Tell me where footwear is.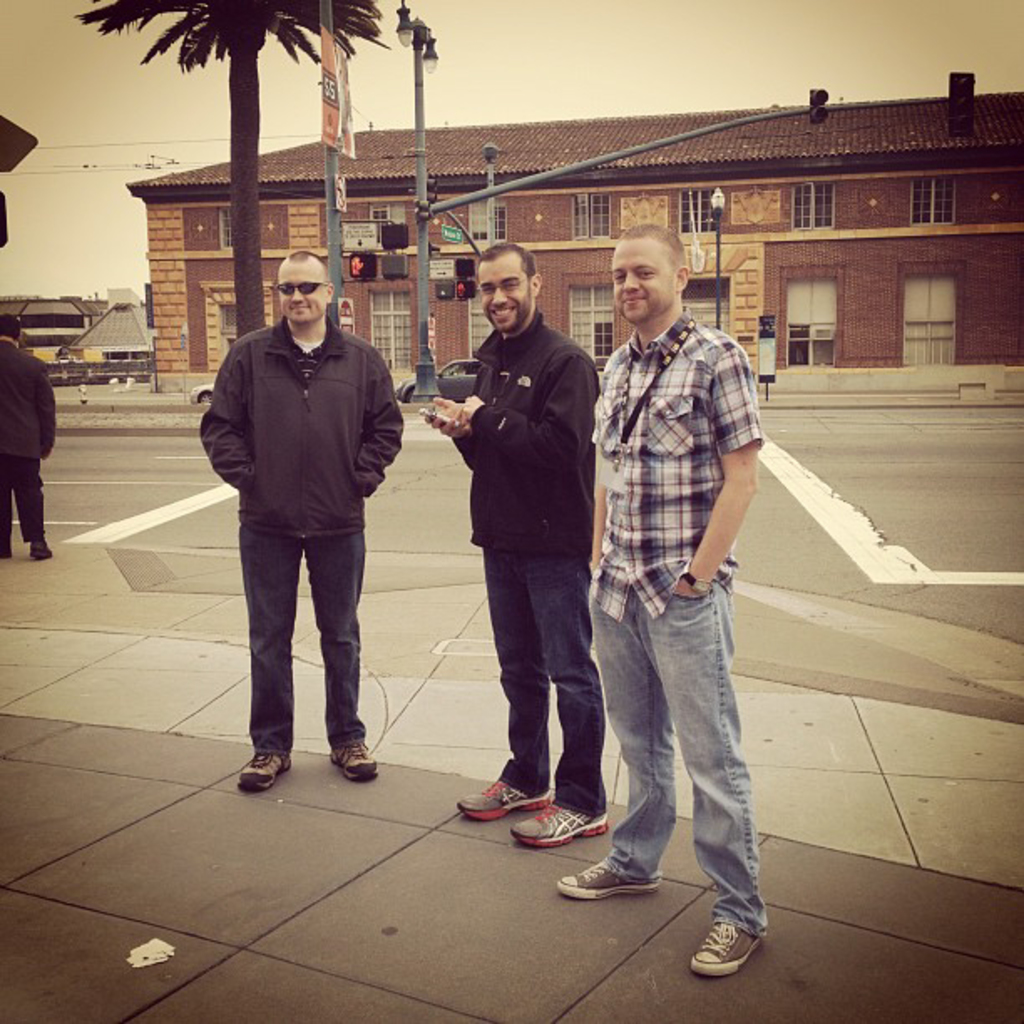
footwear is at rect(552, 847, 658, 899).
